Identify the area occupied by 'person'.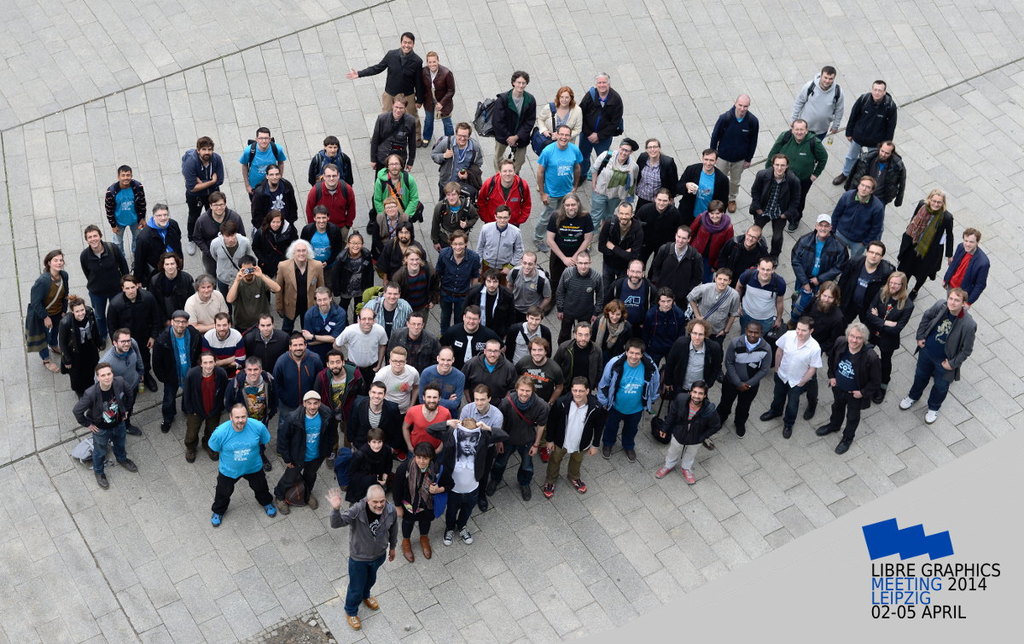
Area: pyautogui.locateOnScreen(178, 349, 229, 468).
